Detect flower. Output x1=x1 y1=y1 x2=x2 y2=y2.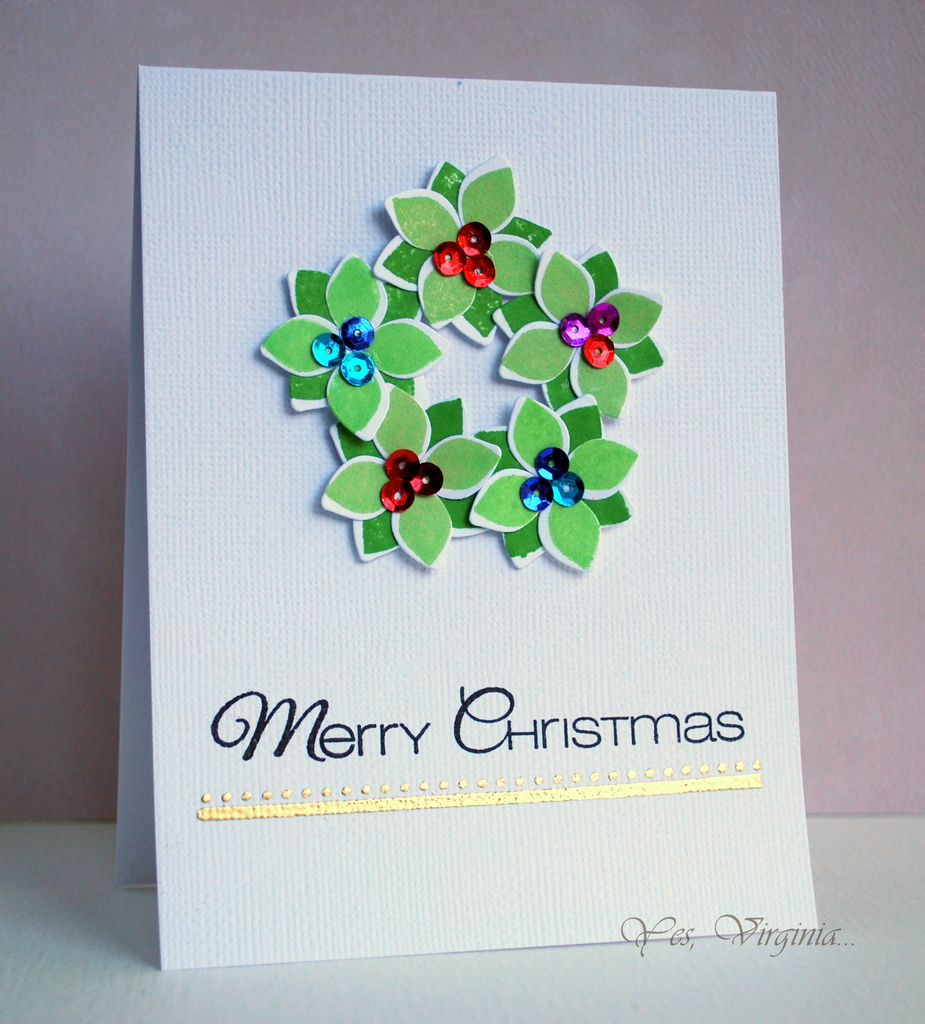
x1=462 y1=395 x2=635 y2=568.
